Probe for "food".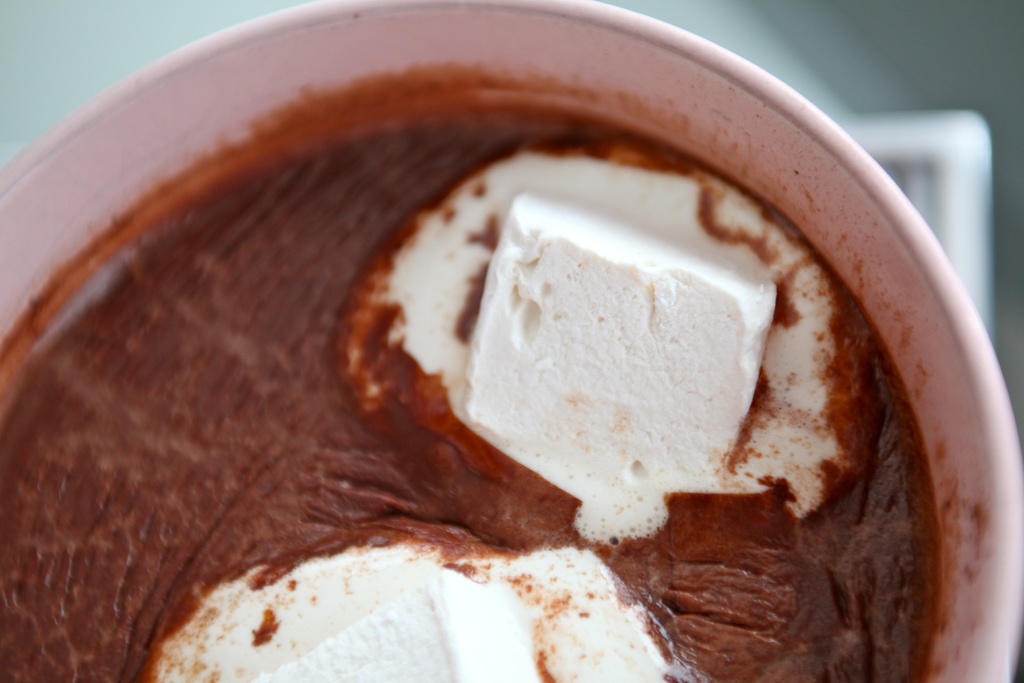
Probe result: x1=7 y1=35 x2=947 y2=599.
